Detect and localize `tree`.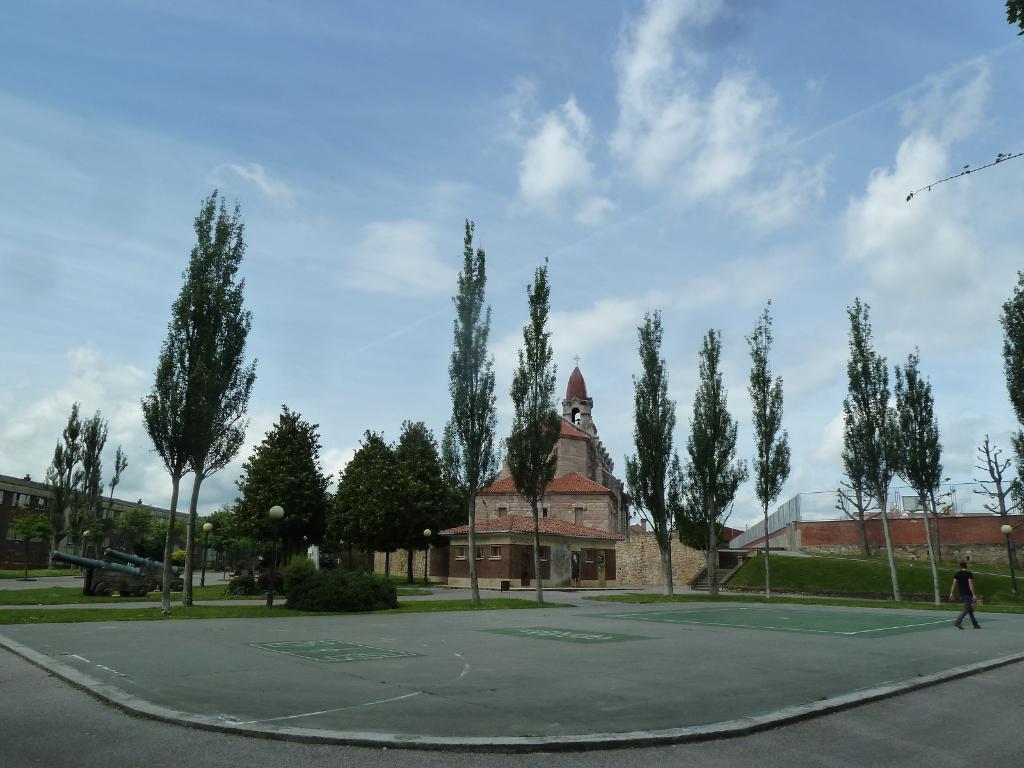
Localized at left=380, top=417, right=479, bottom=545.
